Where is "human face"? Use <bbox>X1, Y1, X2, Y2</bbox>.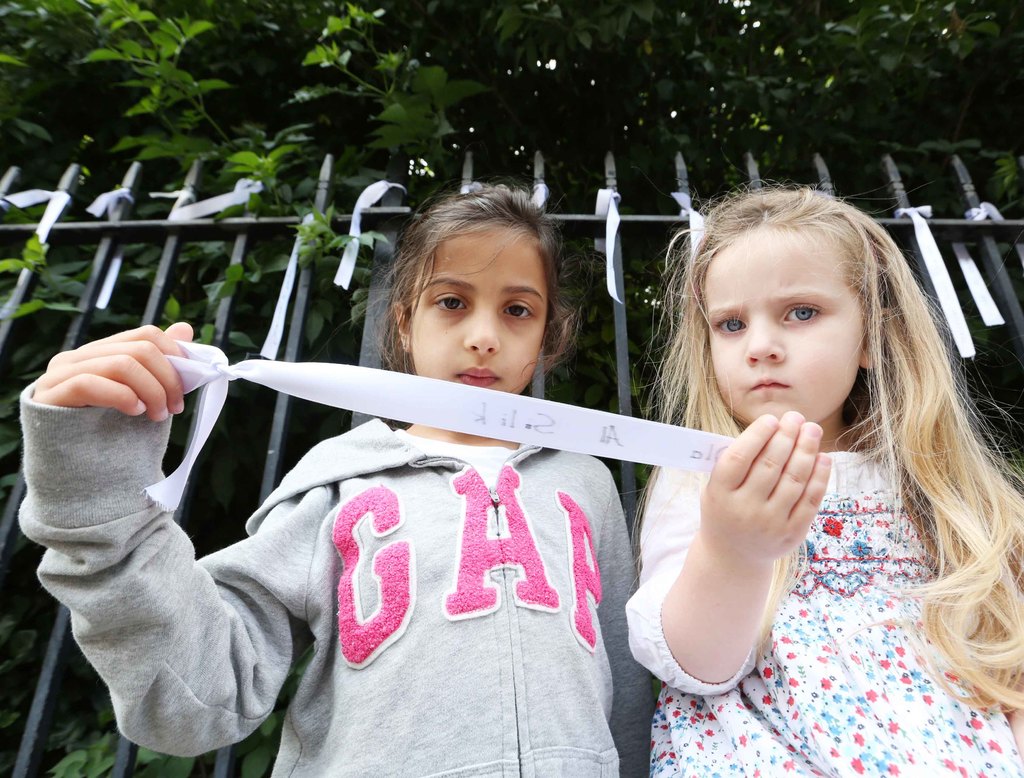
<bbox>409, 229, 551, 394</bbox>.
